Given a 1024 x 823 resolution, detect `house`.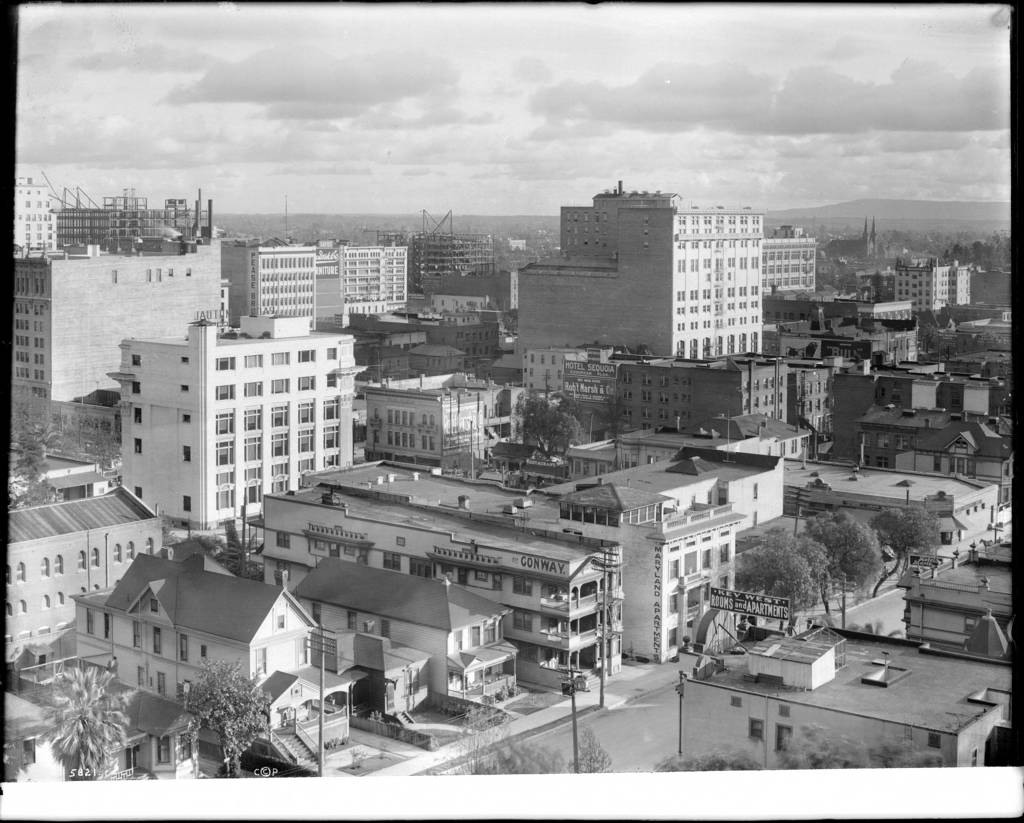
Rect(787, 346, 842, 456).
